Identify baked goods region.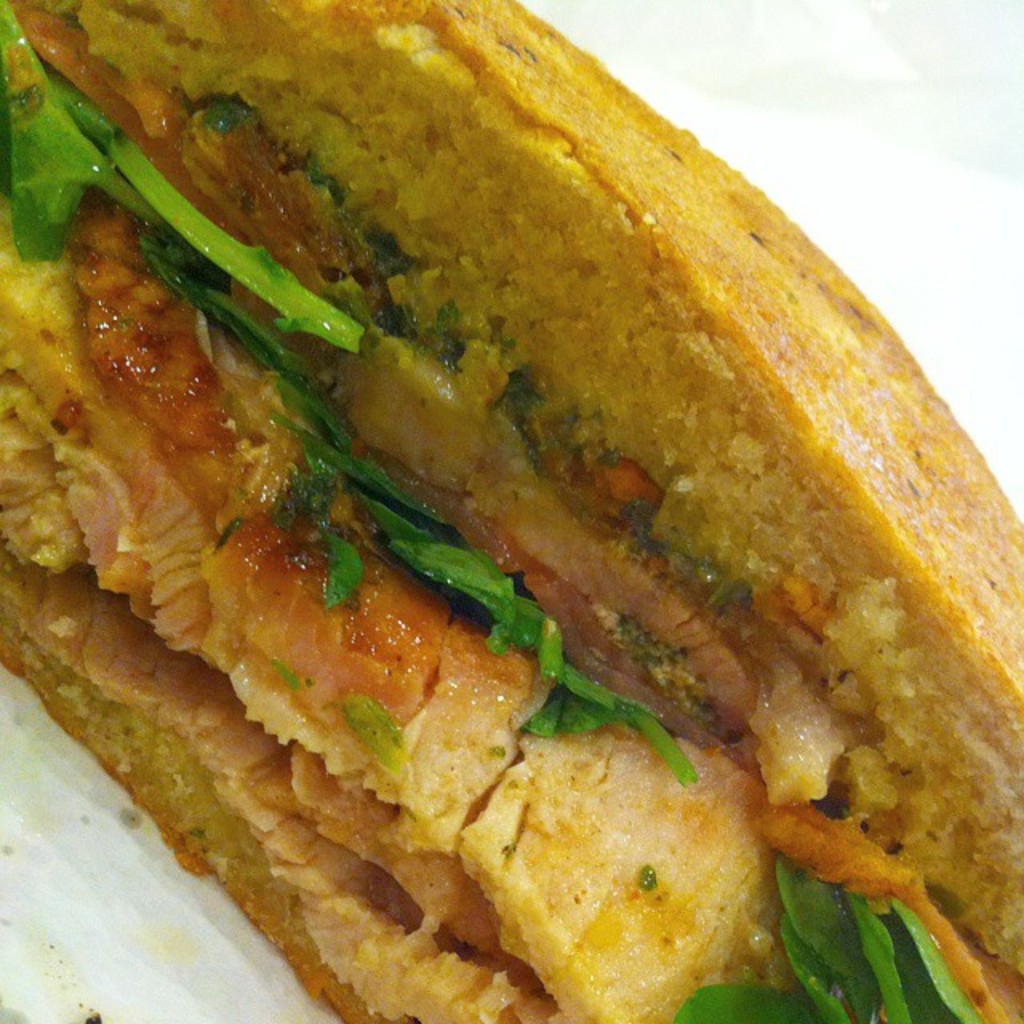
Region: Rect(0, 0, 1022, 1022).
